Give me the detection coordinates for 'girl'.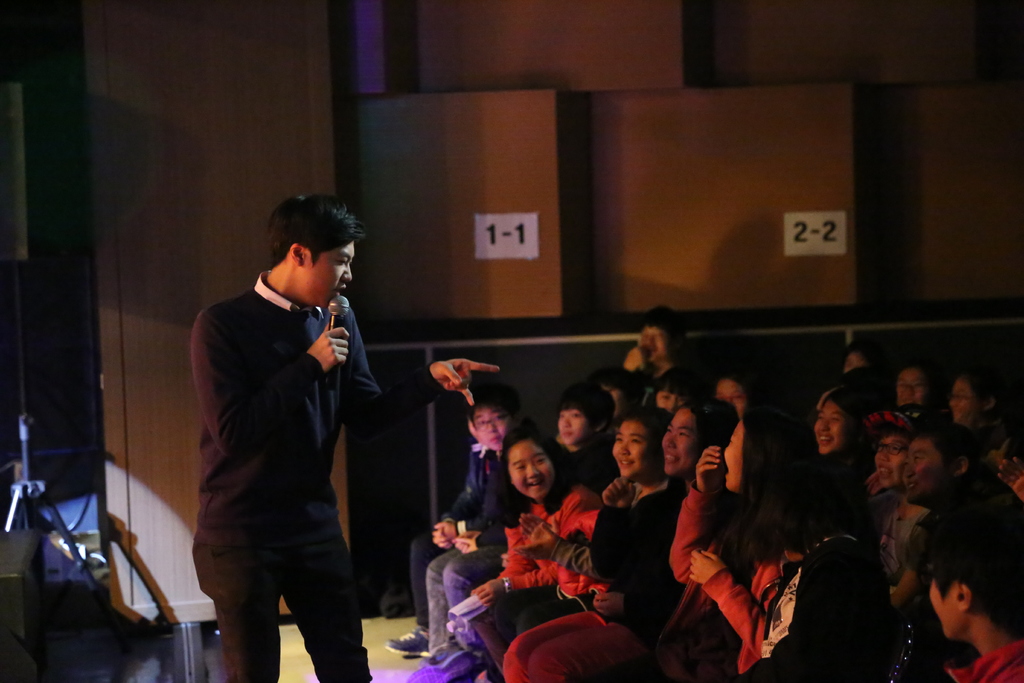
rect(504, 402, 741, 682).
